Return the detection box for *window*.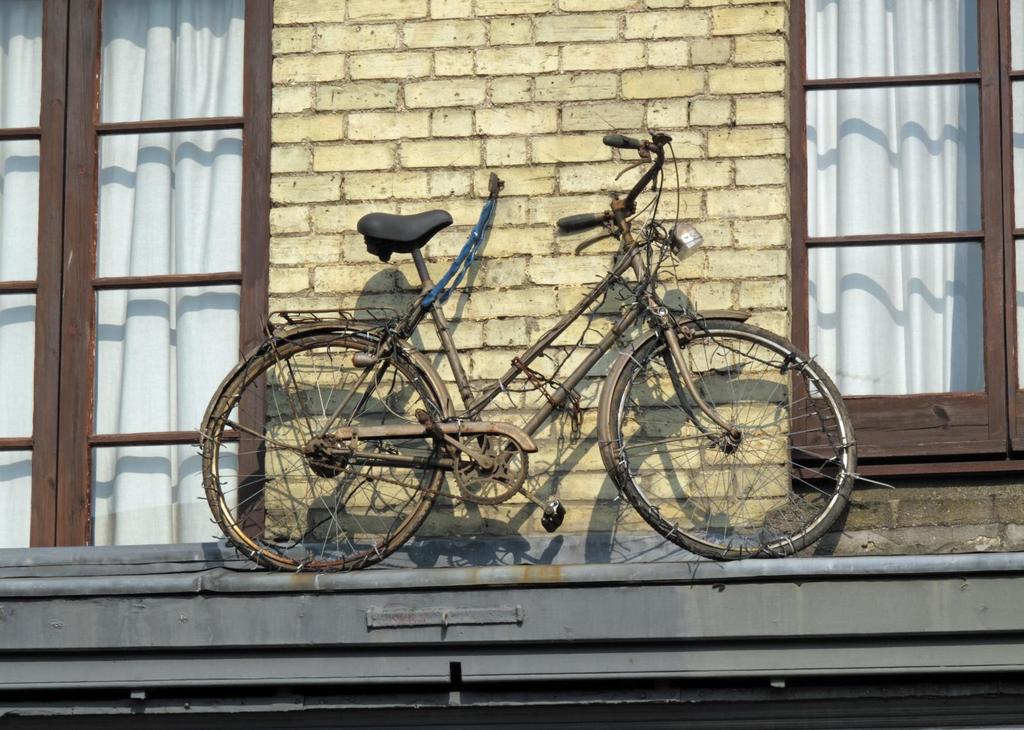
[left=0, top=0, right=269, bottom=541].
